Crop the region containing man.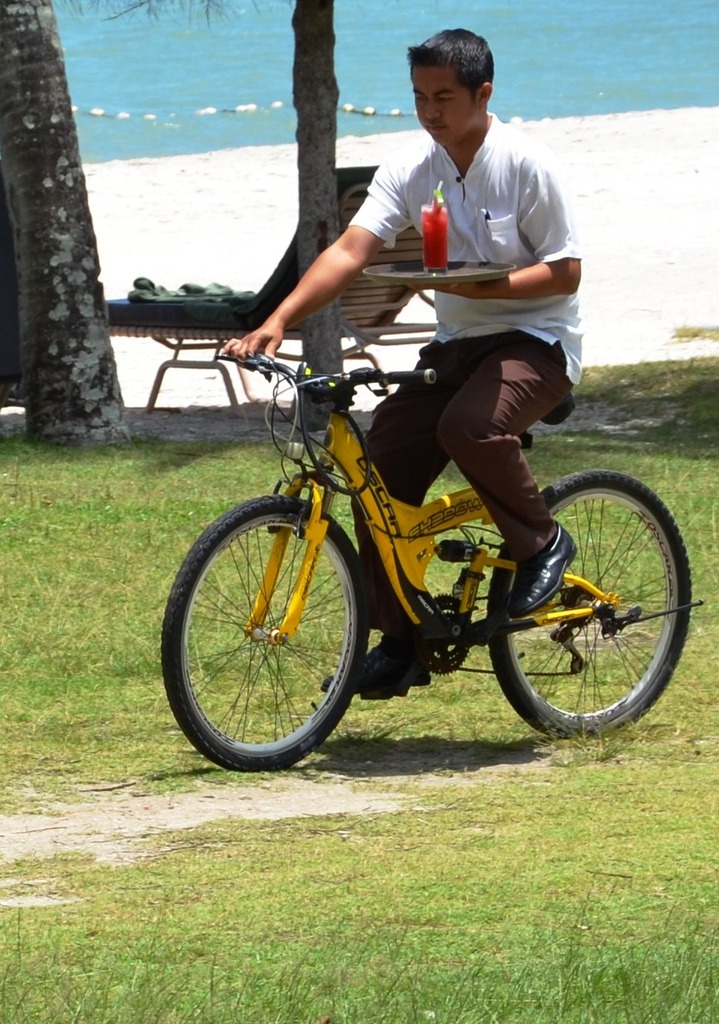
Crop region: (left=221, top=24, right=586, bottom=694).
